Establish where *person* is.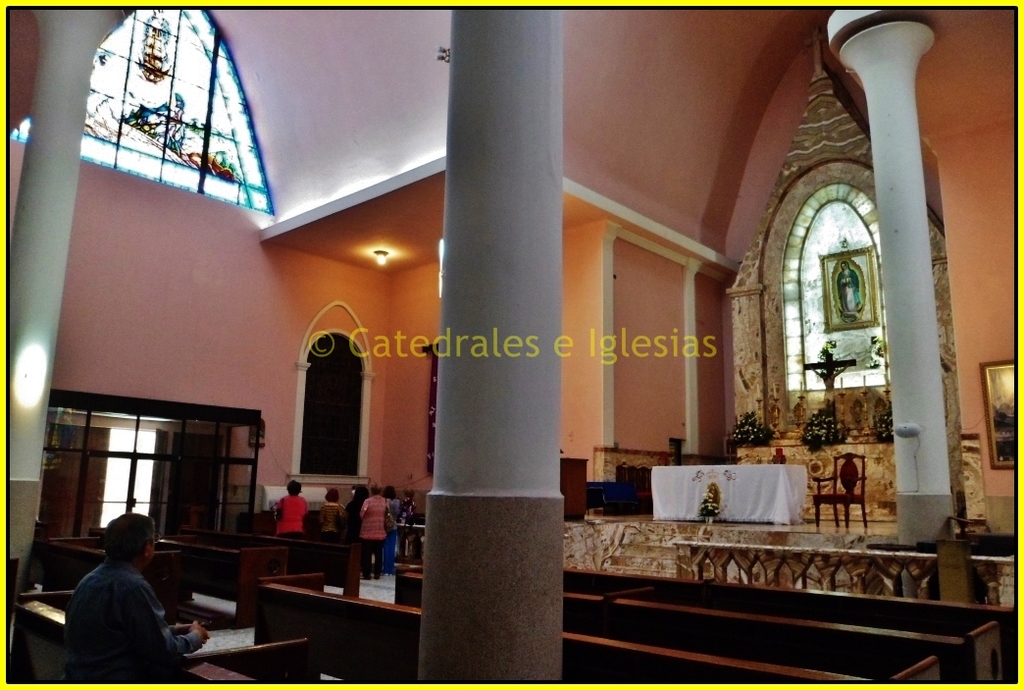
Established at [270,473,309,577].
